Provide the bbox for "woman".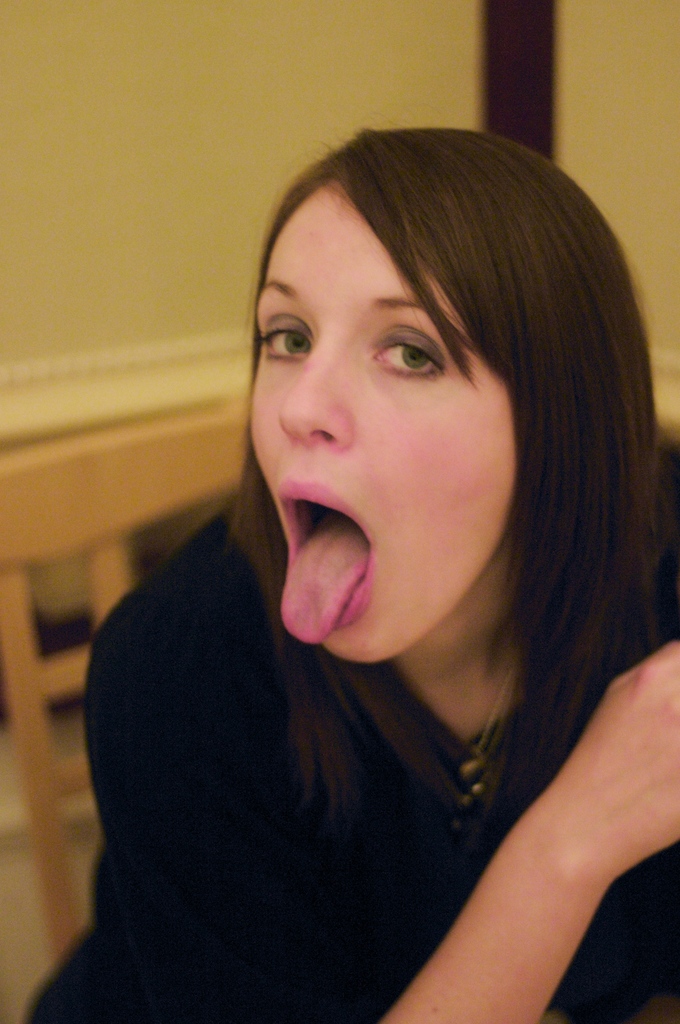
[53, 110, 679, 1000].
